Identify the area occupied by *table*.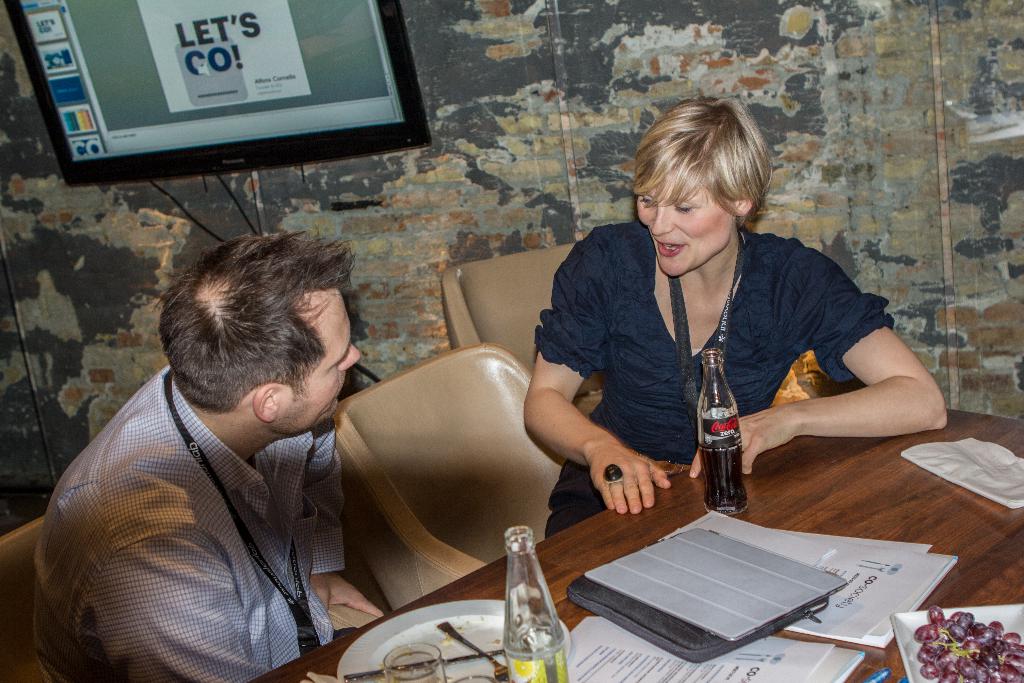
Area: [248, 382, 1023, 682].
